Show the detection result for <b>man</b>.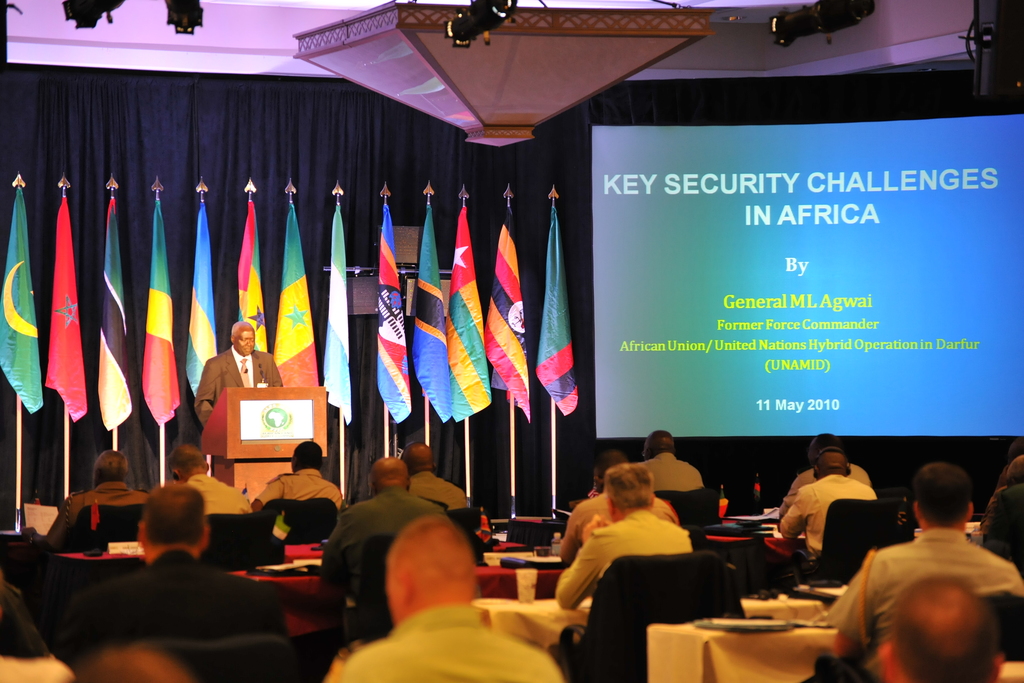
bbox(403, 441, 470, 512).
